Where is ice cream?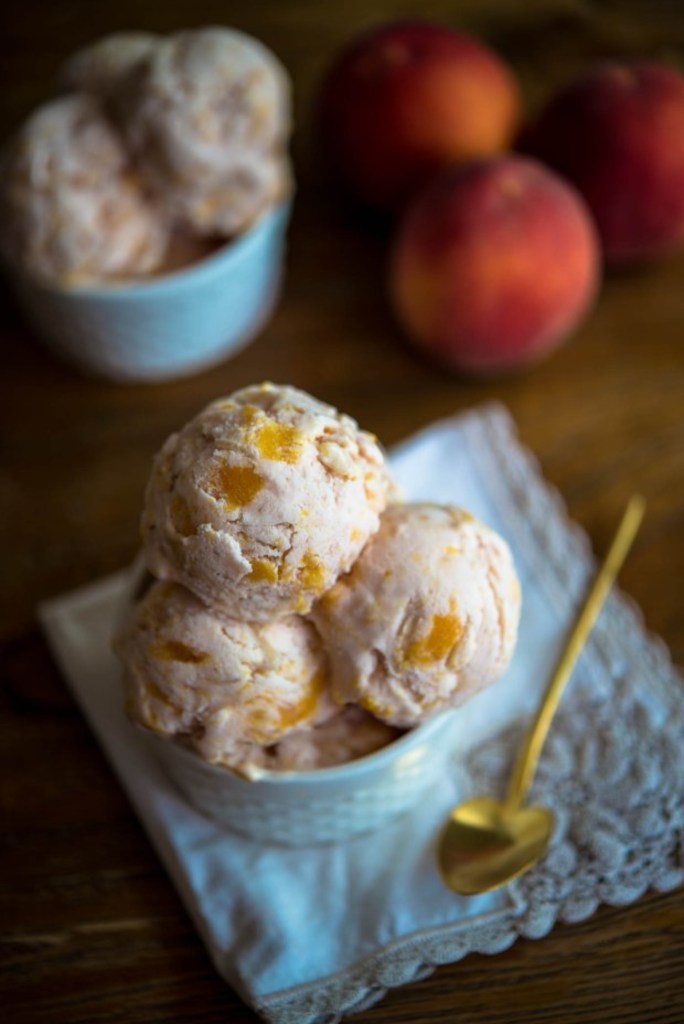
l=12, t=25, r=295, b=275.
